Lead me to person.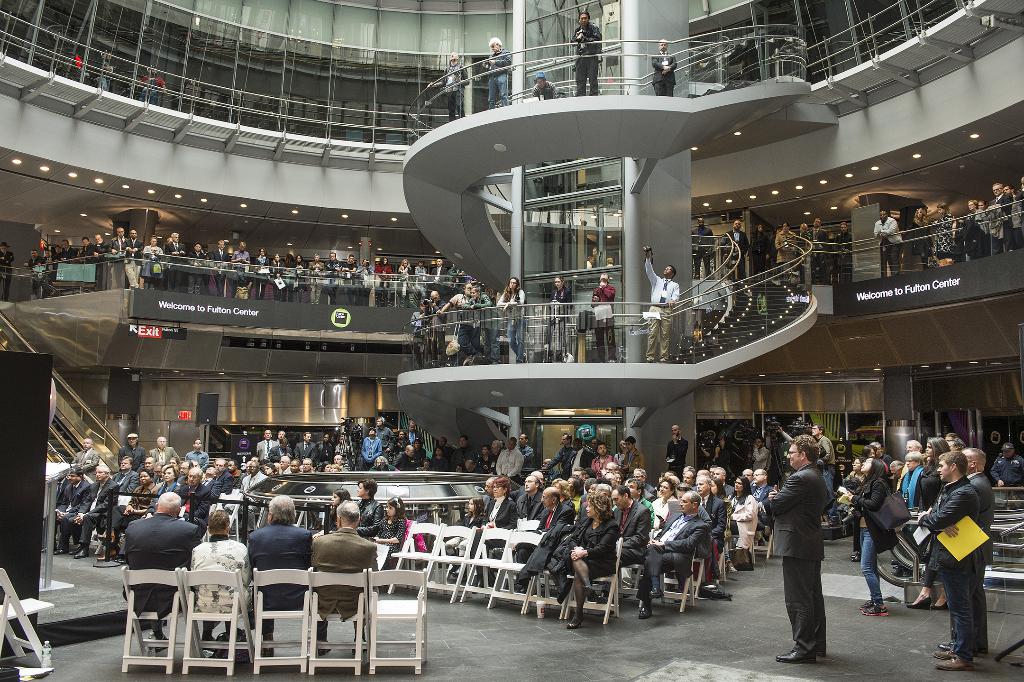
Lead to 799:222:810:278.
